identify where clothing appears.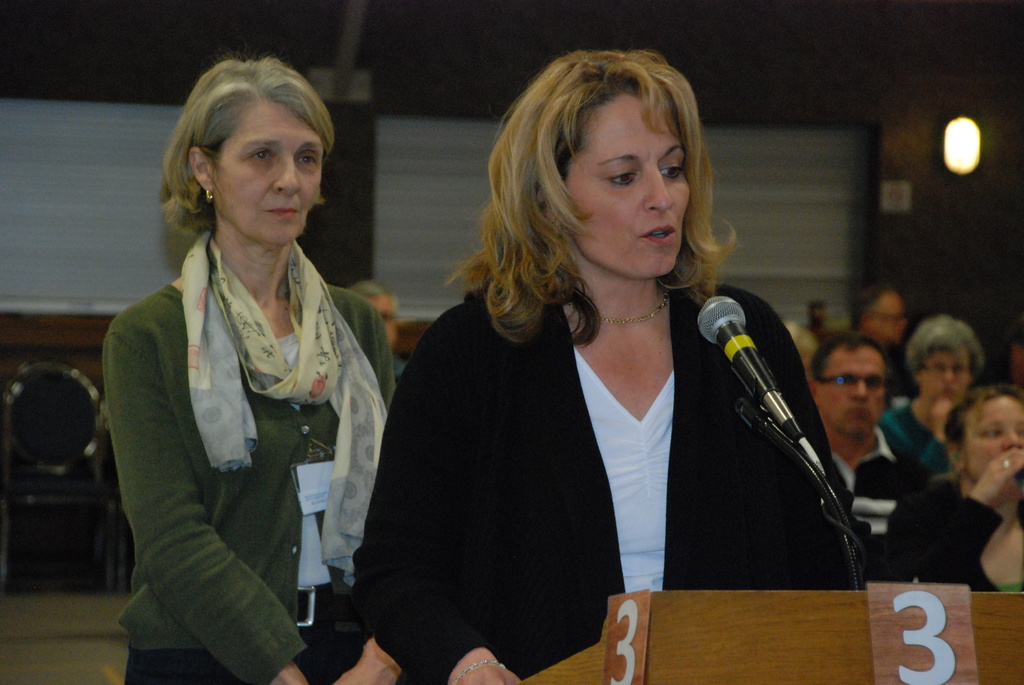
Appears at bbox=(875, 390, 960, 482).
